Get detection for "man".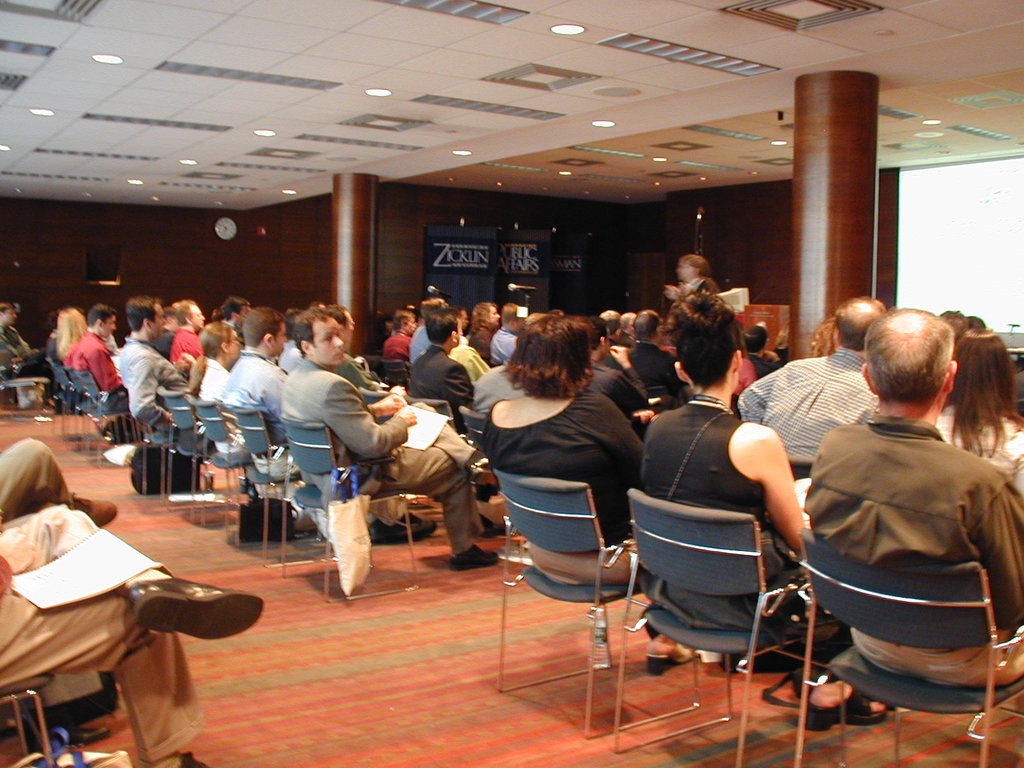
Detection: 91, 301, 118, 357.
